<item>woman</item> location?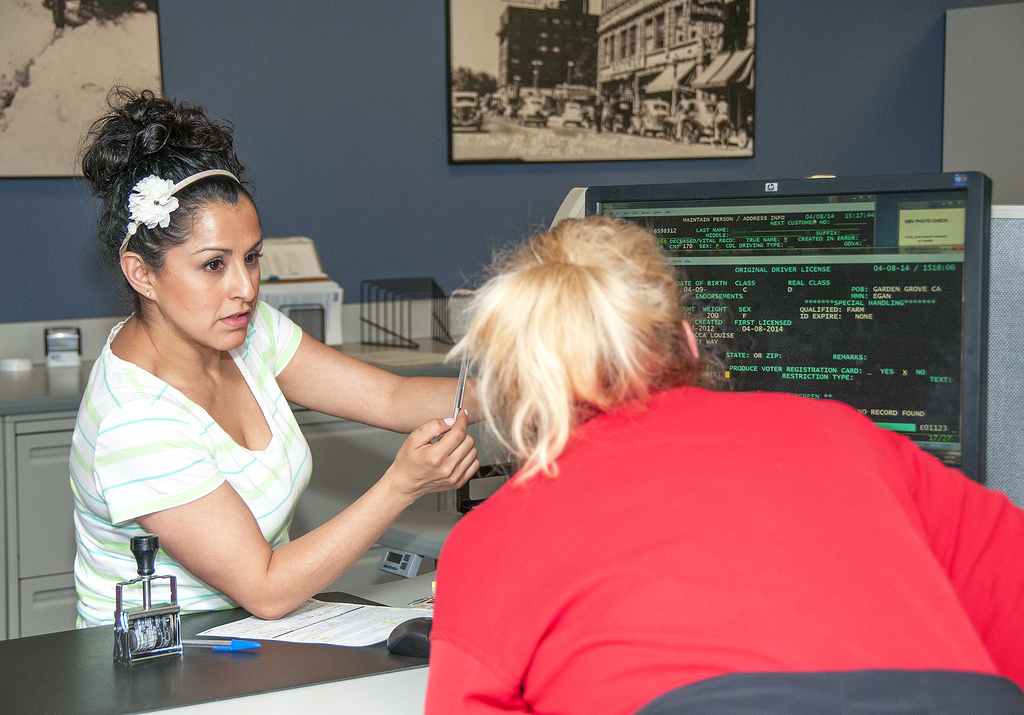
box(60, 126, 465, 670)
